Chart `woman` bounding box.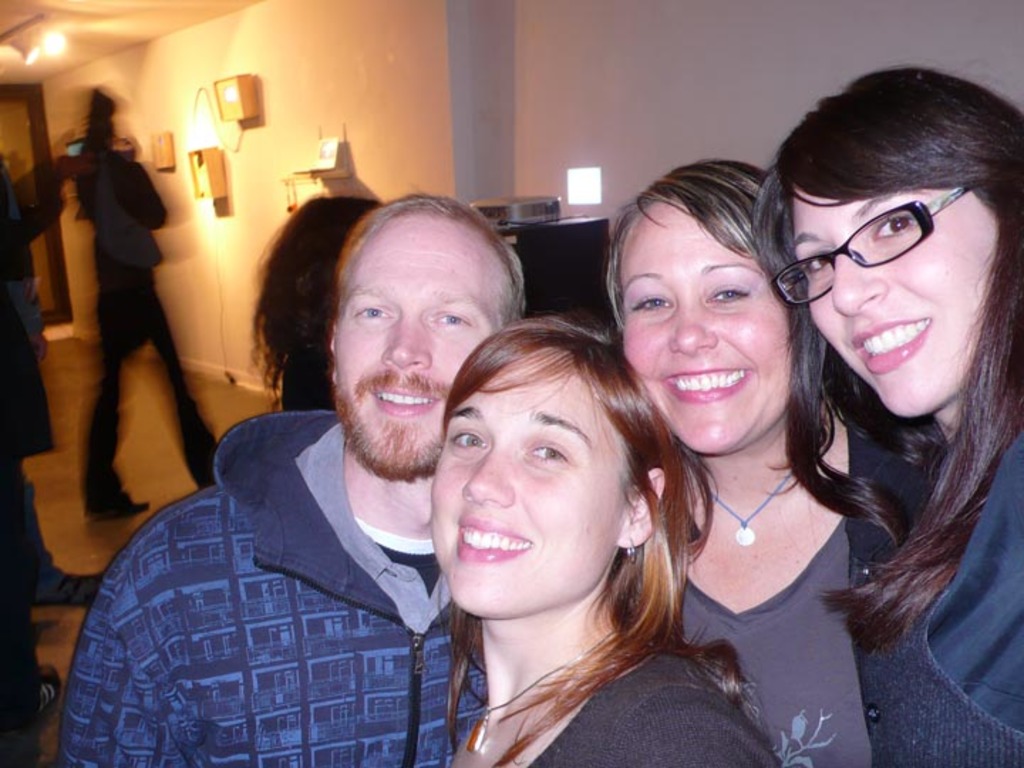
Charted: bbox(597, 168, 937, 767).
